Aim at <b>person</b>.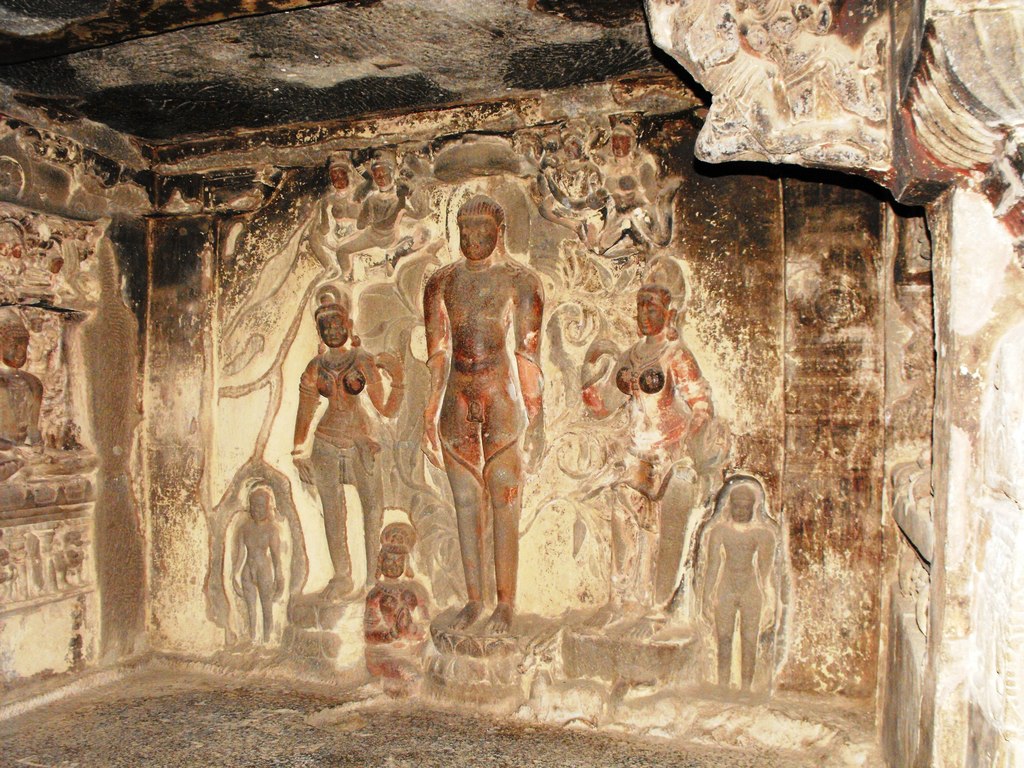
Aimed at [227,482,278,639].
